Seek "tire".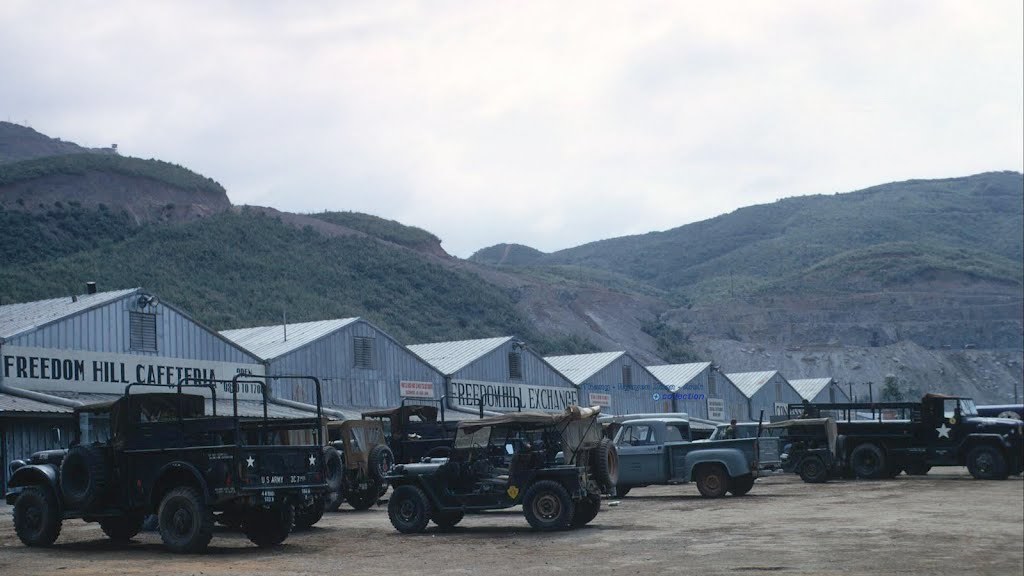
bbox=[515, 479, 582, 533].
